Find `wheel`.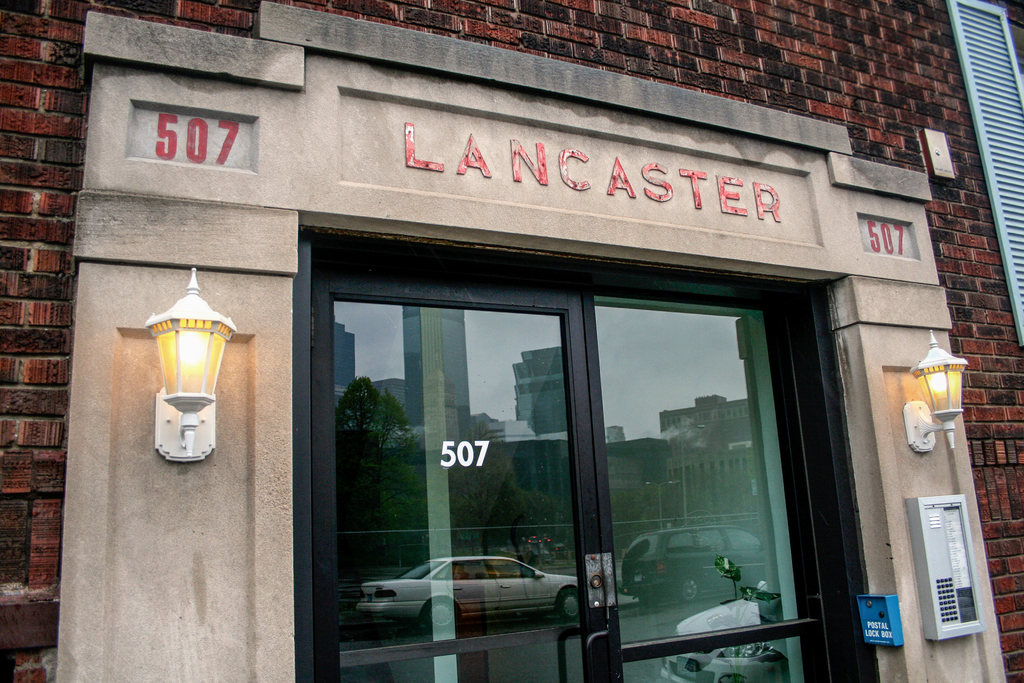
<box>557,589,579,616</box>.
